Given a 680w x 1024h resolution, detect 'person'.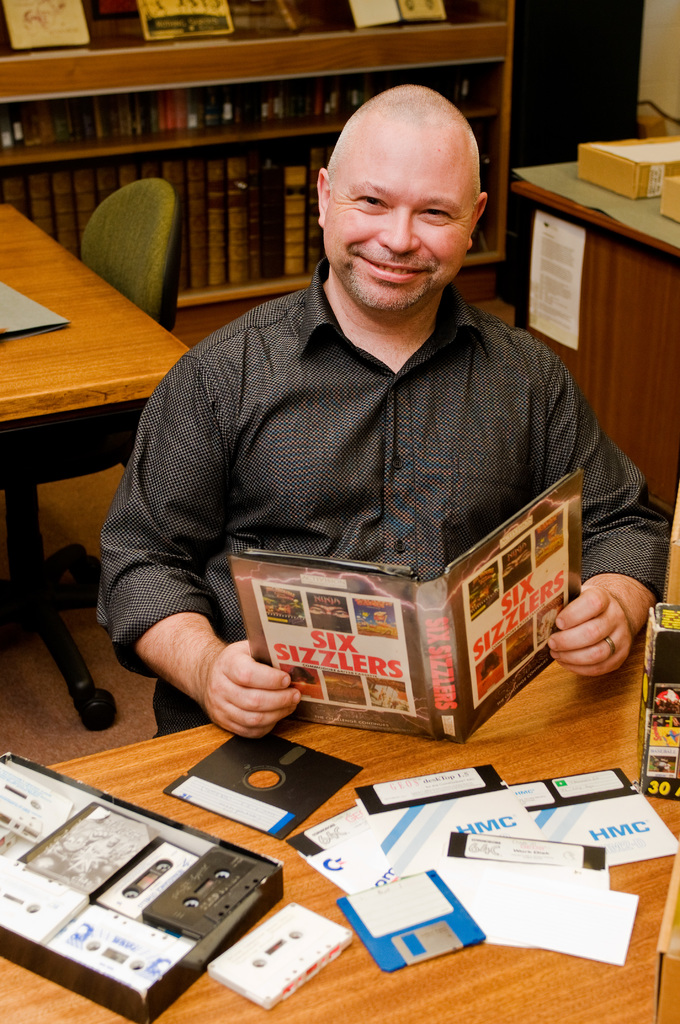
left=96, top=80, right=674, bottom=743.
